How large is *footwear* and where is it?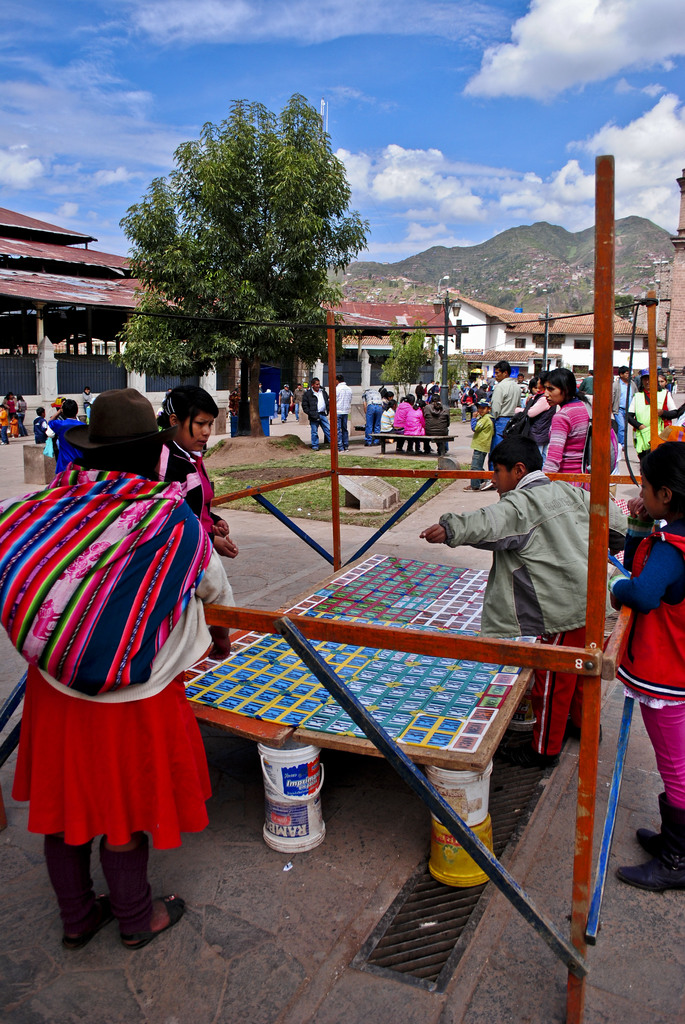
Bounding box: crop(63, 895, 109, 956).
